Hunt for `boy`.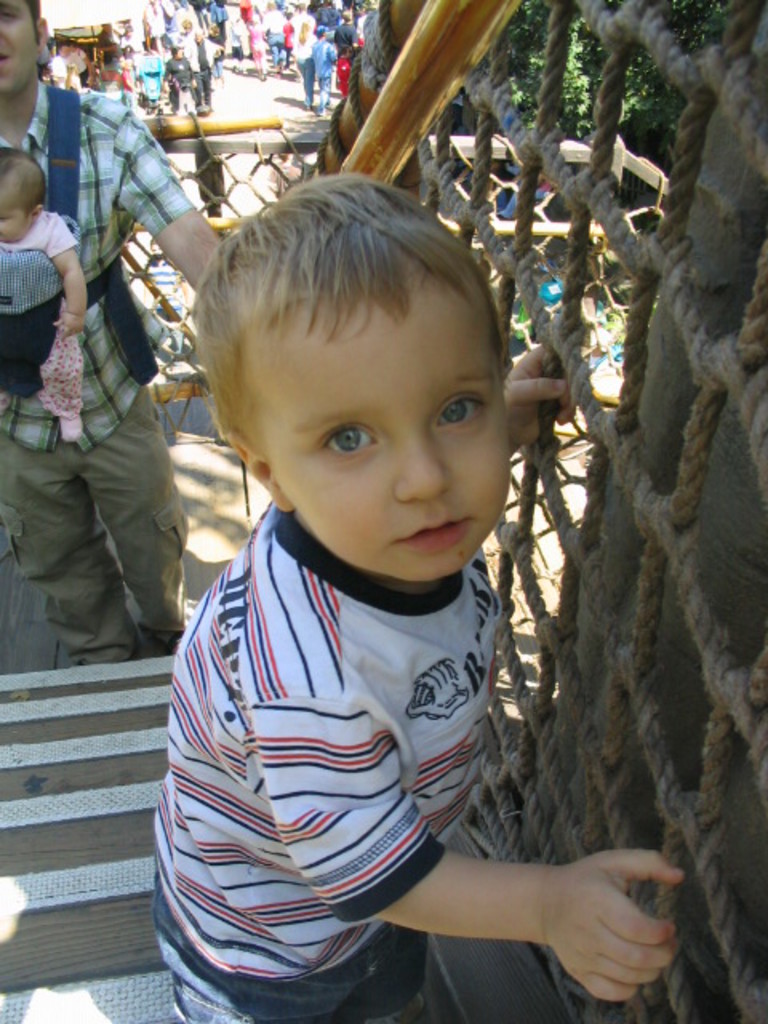
Hunted down at left=0, top=149, right=88, bottom=442.
